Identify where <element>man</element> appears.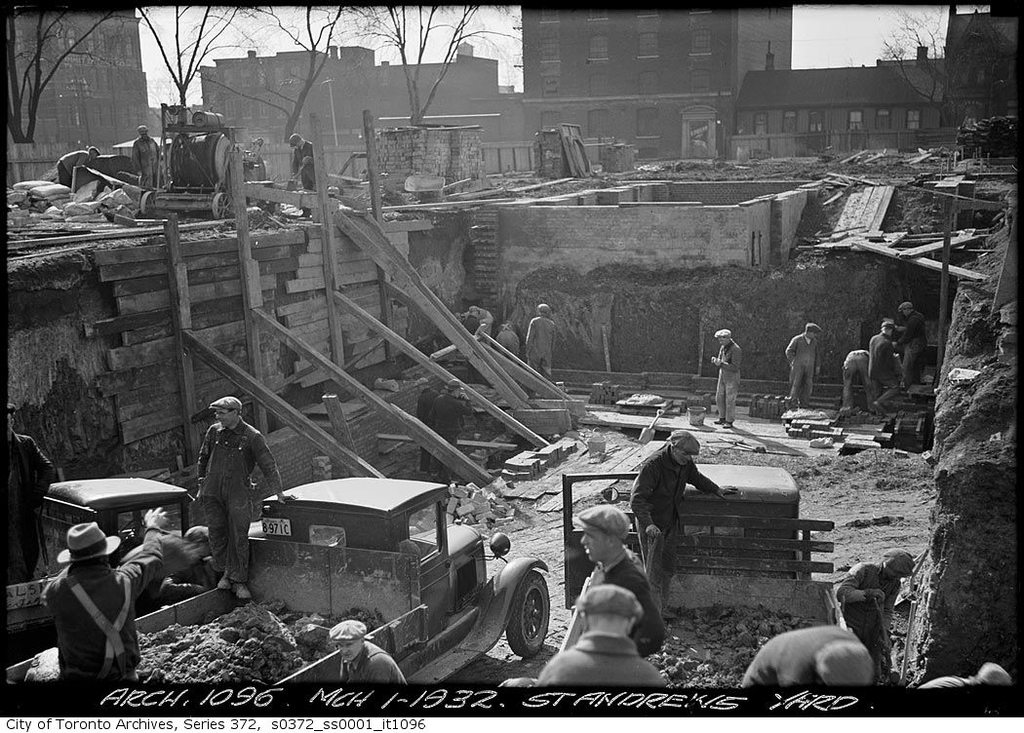
Appears at bbox(496, 322, 522, 353).
